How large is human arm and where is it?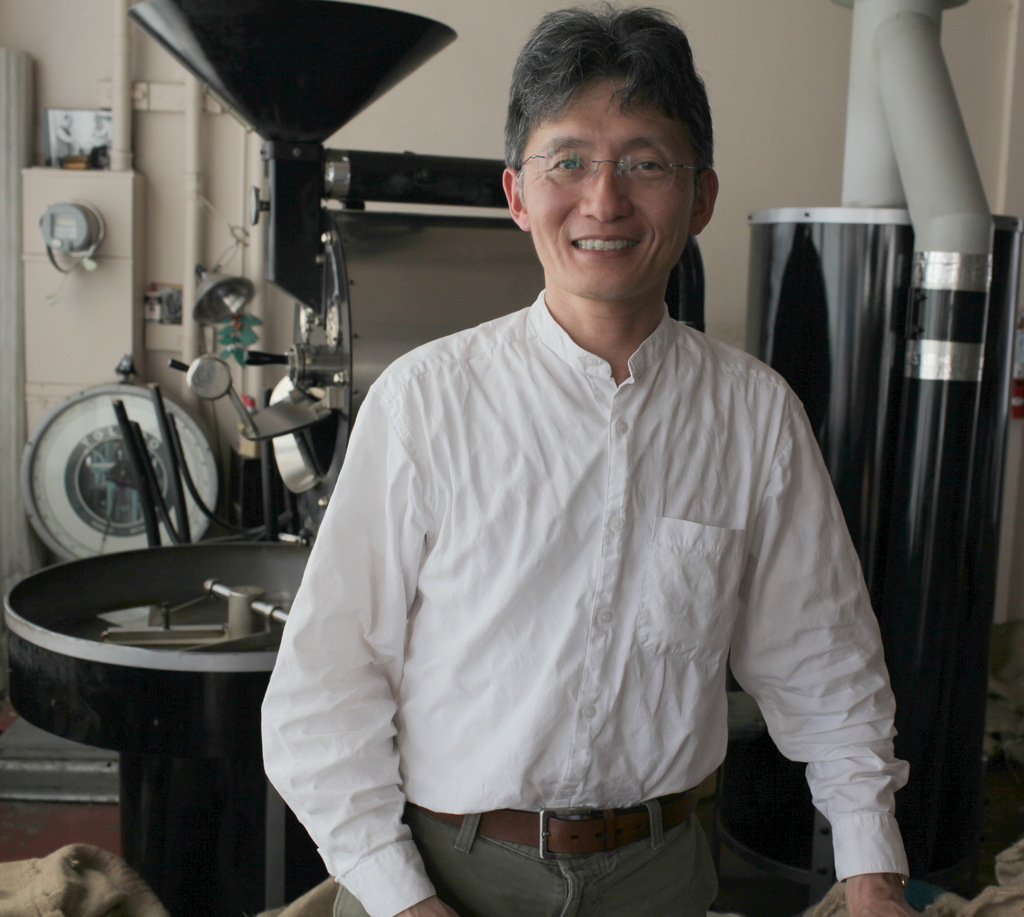
Bounding box: {"left": 259, "top": 363, "right": 460, "bottom": 916}.
